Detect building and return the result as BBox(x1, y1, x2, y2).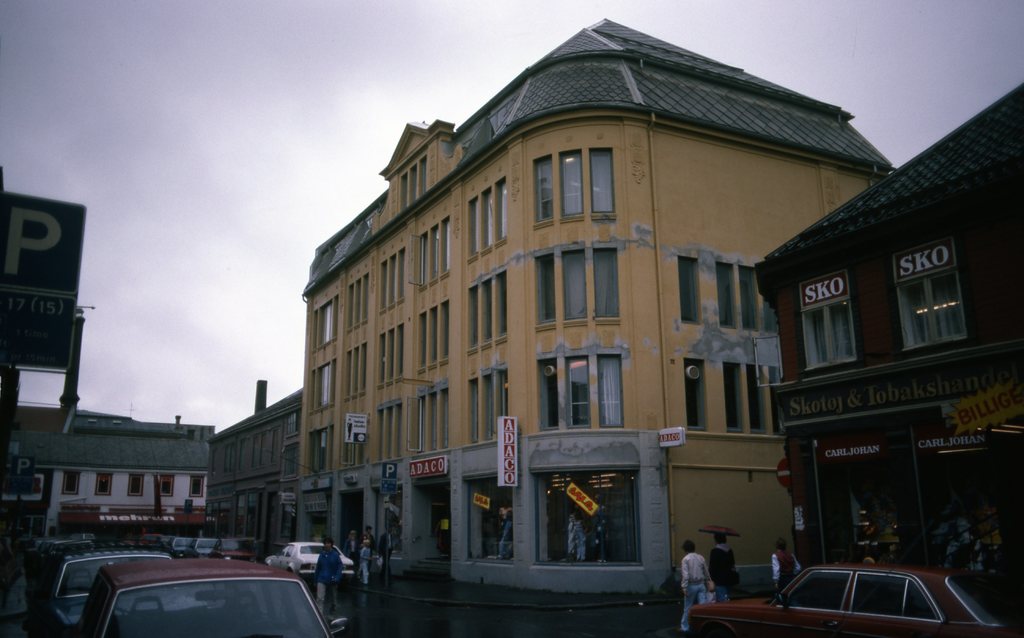
BBox(753, 83, 1023, 635).
